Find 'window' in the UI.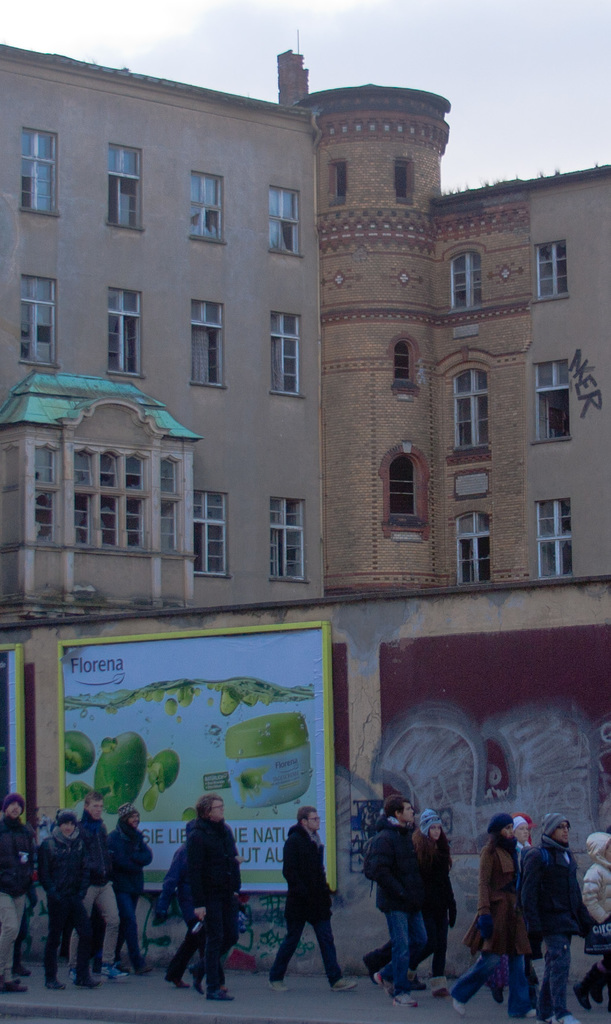
UI element at Rect(450, 370, 487, 455).
